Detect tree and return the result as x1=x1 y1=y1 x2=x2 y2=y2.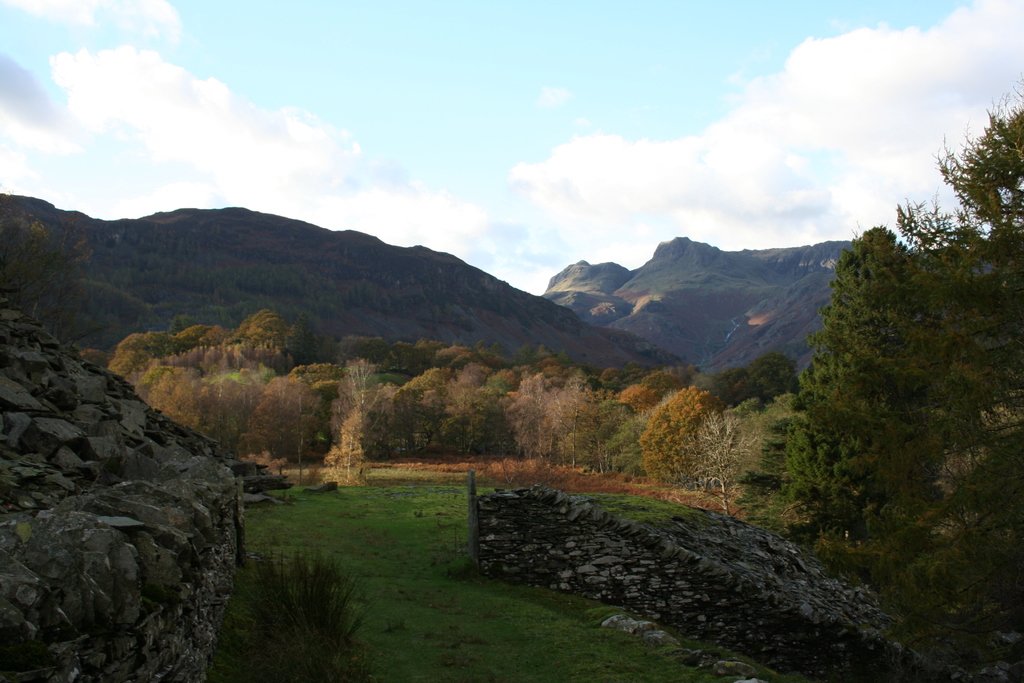
x1=557 y1=373 x2=602 y2=468.
